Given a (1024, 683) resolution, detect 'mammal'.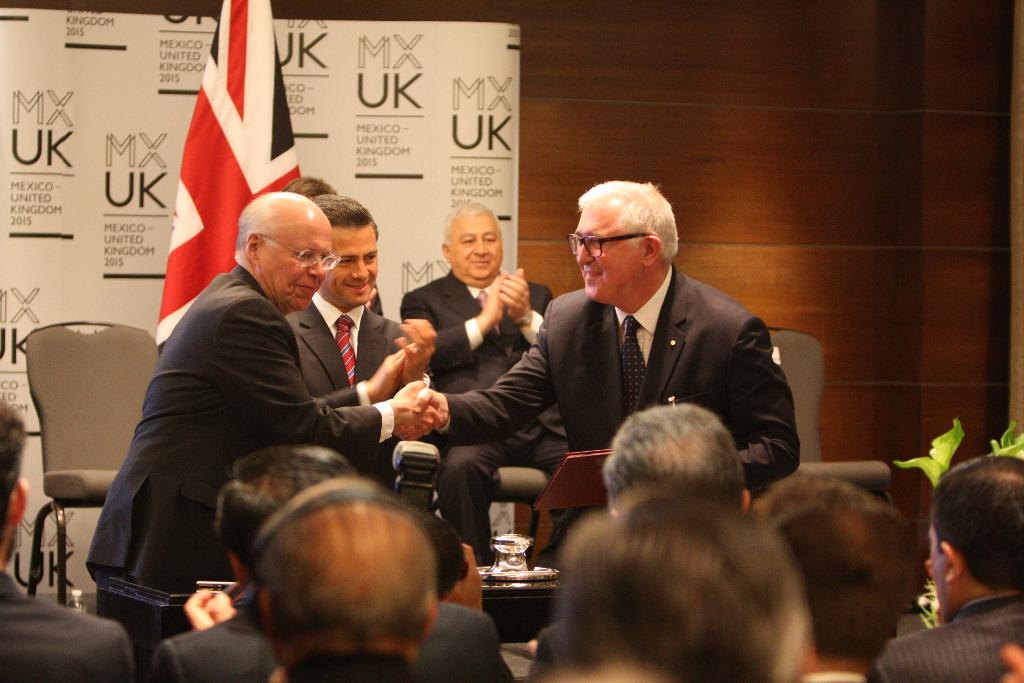
box(531, 177, 804, 498).
